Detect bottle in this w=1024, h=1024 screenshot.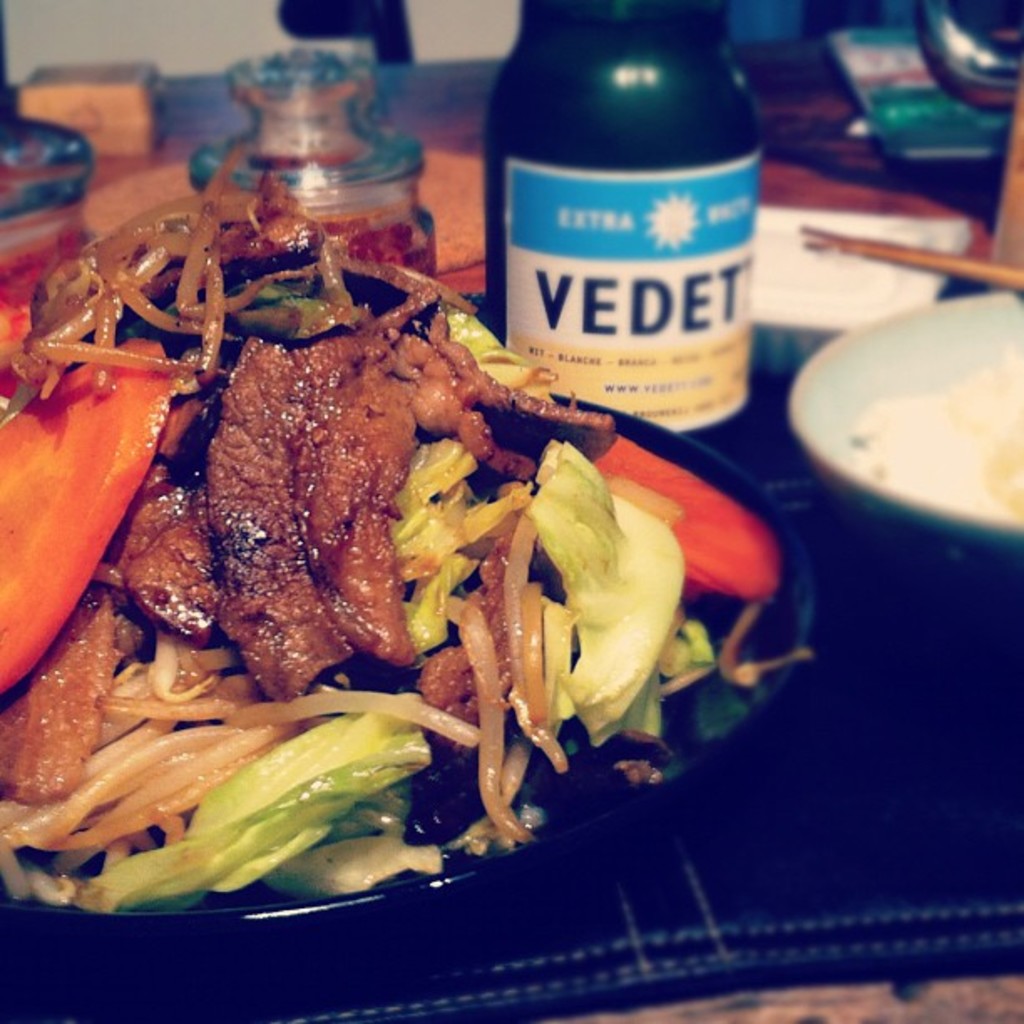
Detection: 470,0,770,420.
